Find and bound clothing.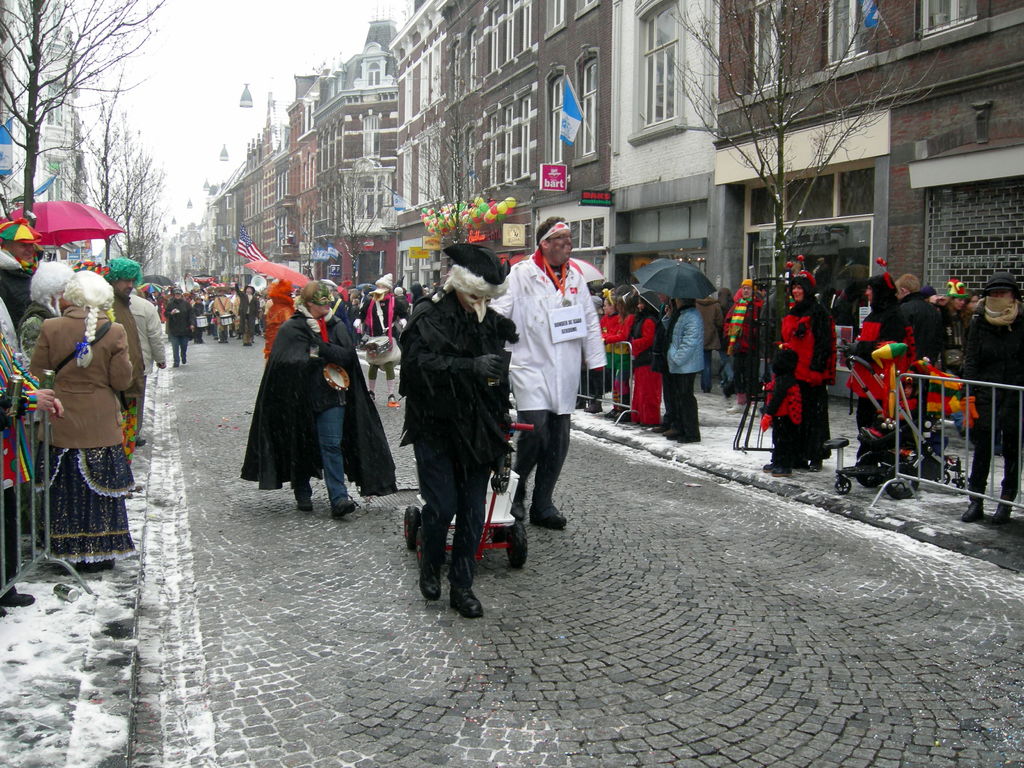
Bound: bbox=[31, 305, 131, 564].
